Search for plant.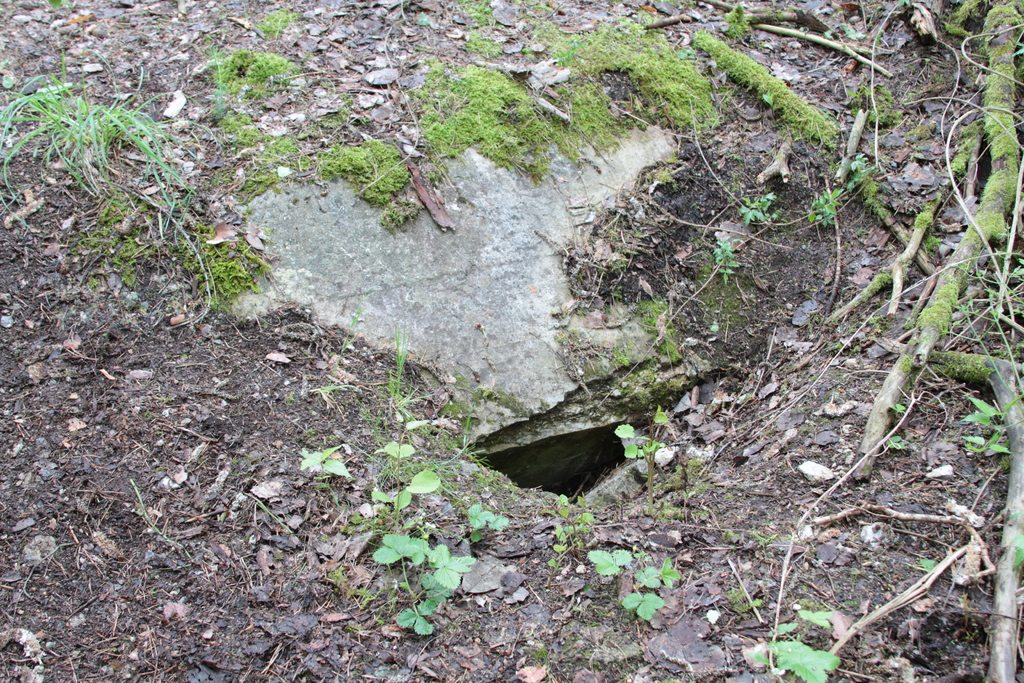
Found at box(588, 542, 639, 580).
